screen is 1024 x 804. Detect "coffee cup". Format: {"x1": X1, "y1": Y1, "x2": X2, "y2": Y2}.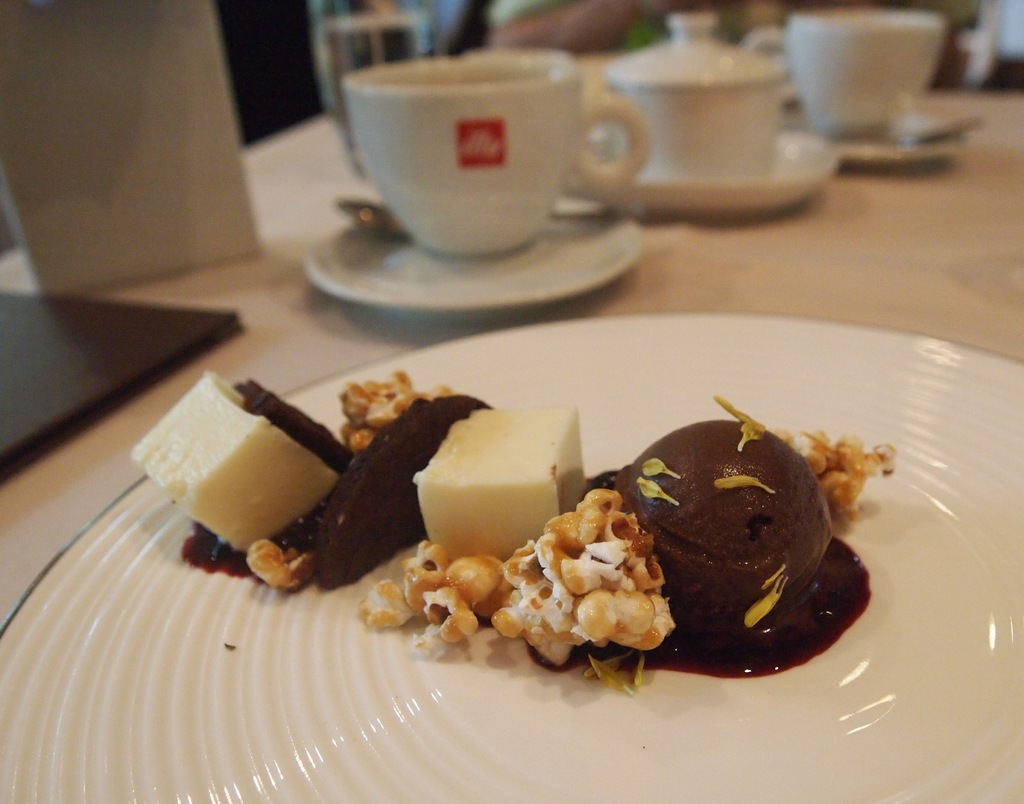
{"x1": 745, "y1": 6, "x2": 947, "y2": 136}.
